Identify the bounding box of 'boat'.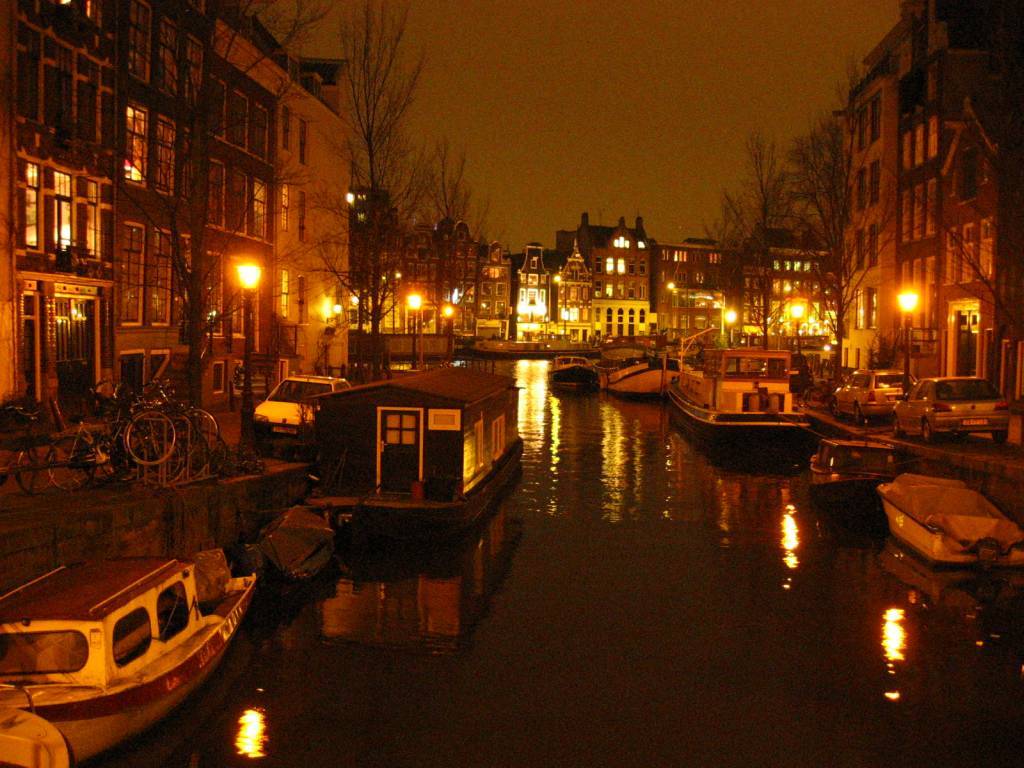
BBox(868, 461, 1023, 574).
